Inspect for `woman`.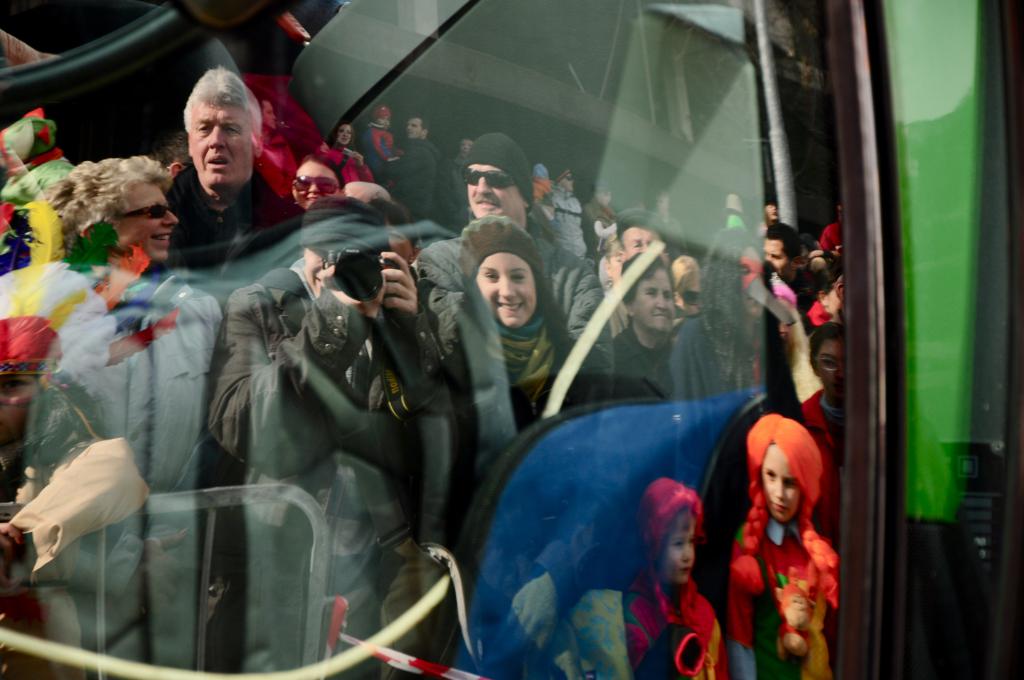
Inspection: [x1=713, y1=381, x2=860, y2=664].
